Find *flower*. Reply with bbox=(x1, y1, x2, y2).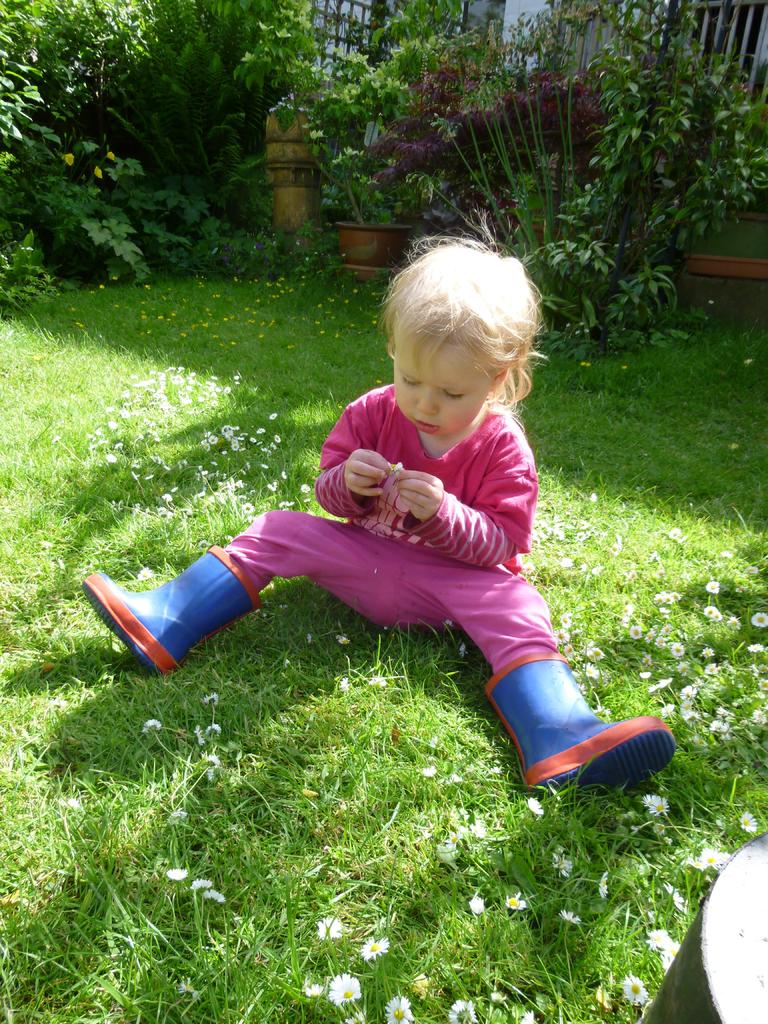
bbox=(596, 871, 608, 897).
